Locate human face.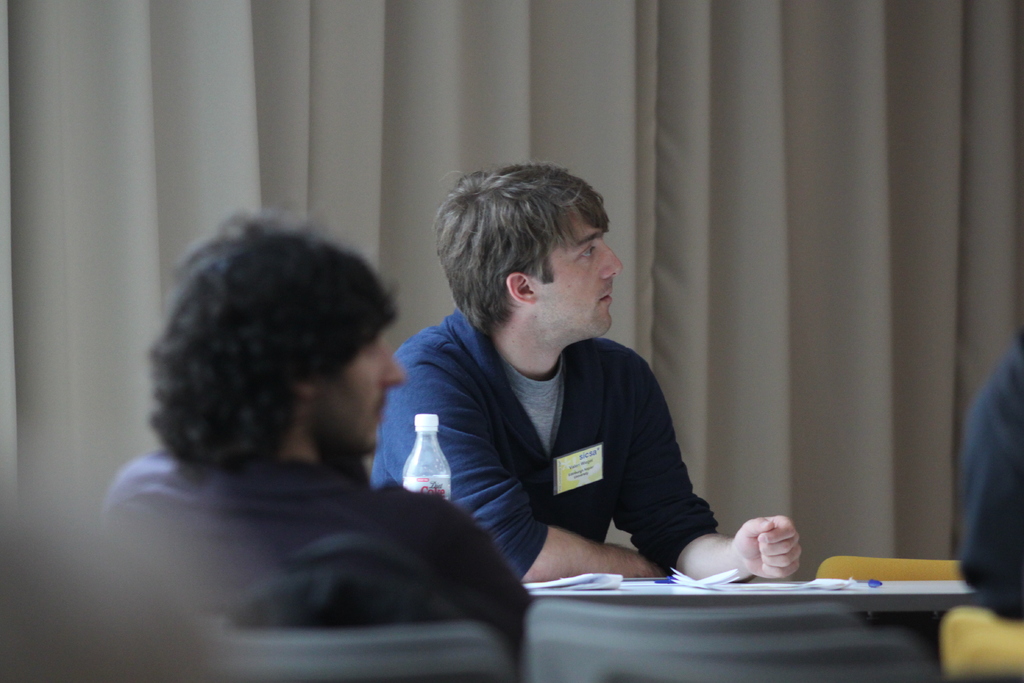
Bounding box: Rect(538, 214, 616, 334).
